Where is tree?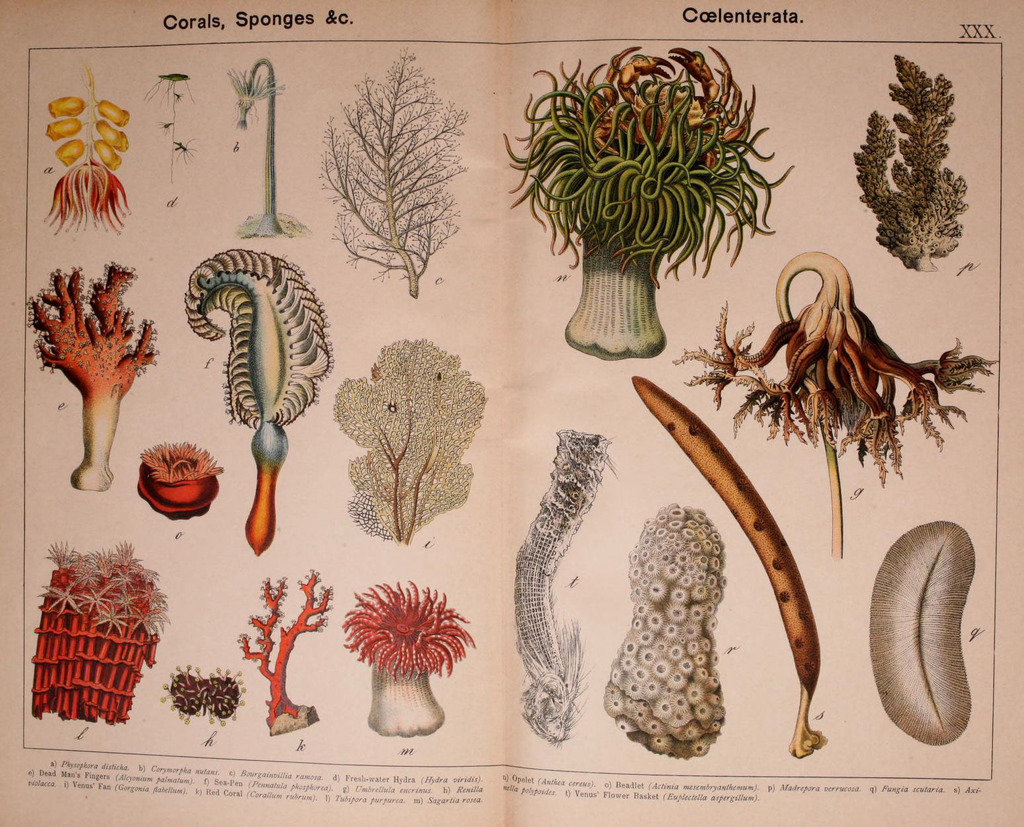
detection(849, 51, 972, 273).
